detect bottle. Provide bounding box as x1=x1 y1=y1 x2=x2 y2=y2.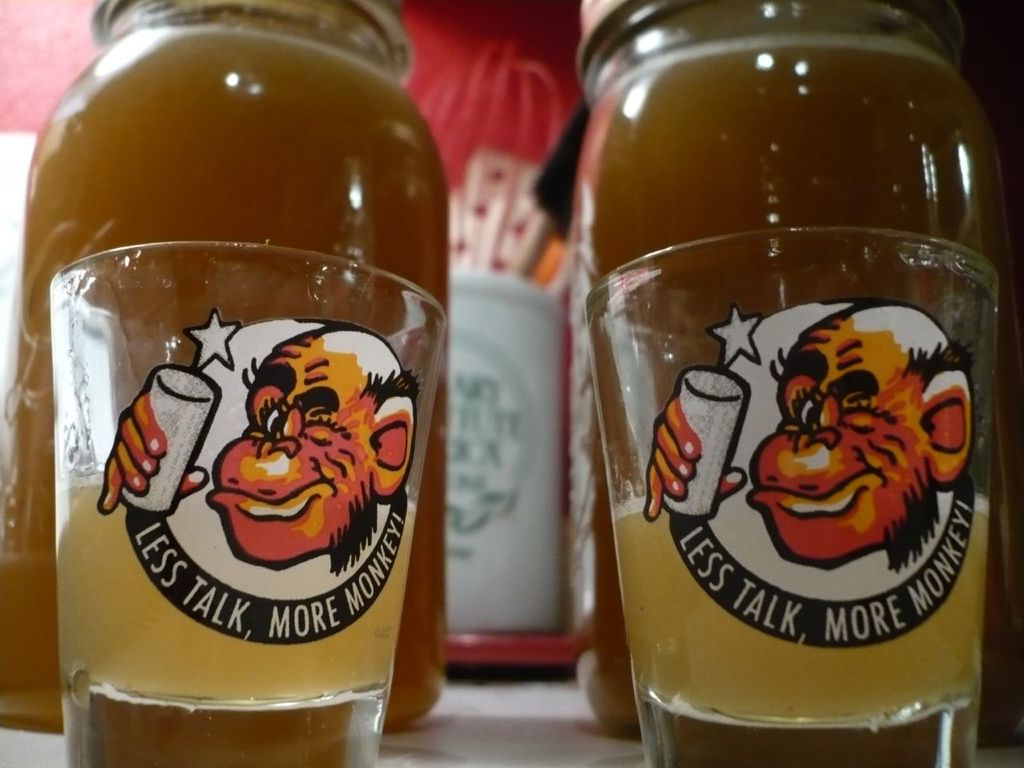
x1=30 y1=0 x2=434 y2=767.
